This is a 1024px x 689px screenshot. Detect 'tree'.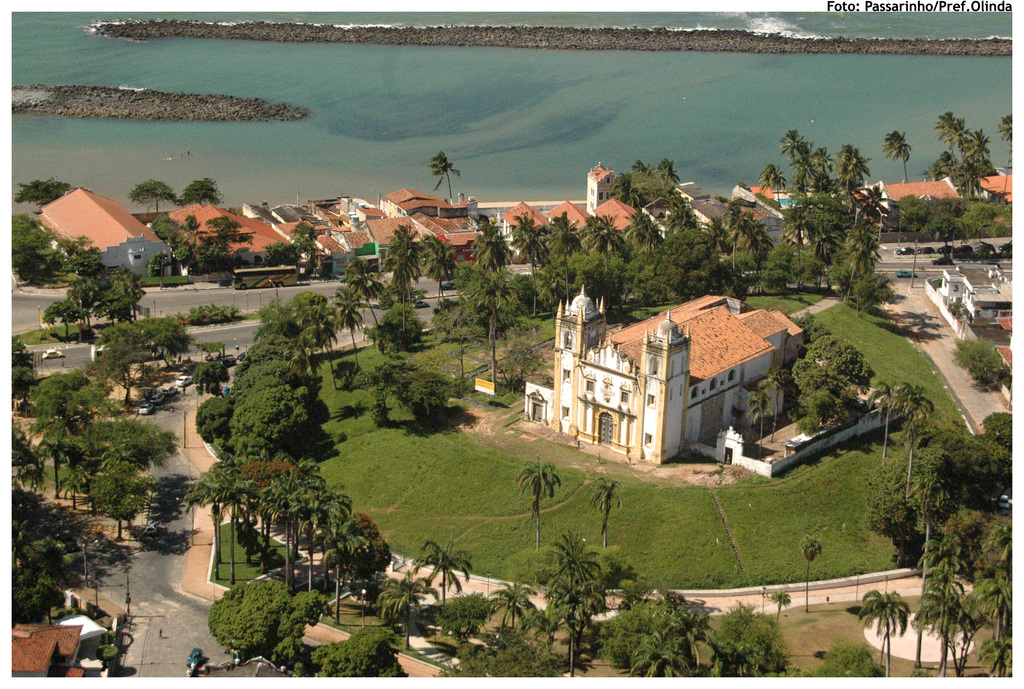
[949,337,1004,388].
